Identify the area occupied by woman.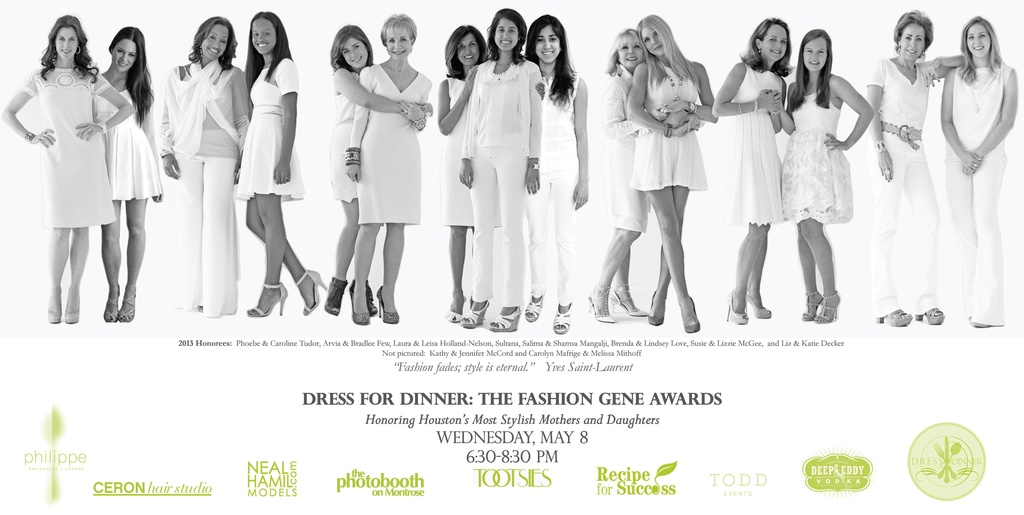
Area: bbox=[325, 24, 431, 315].
